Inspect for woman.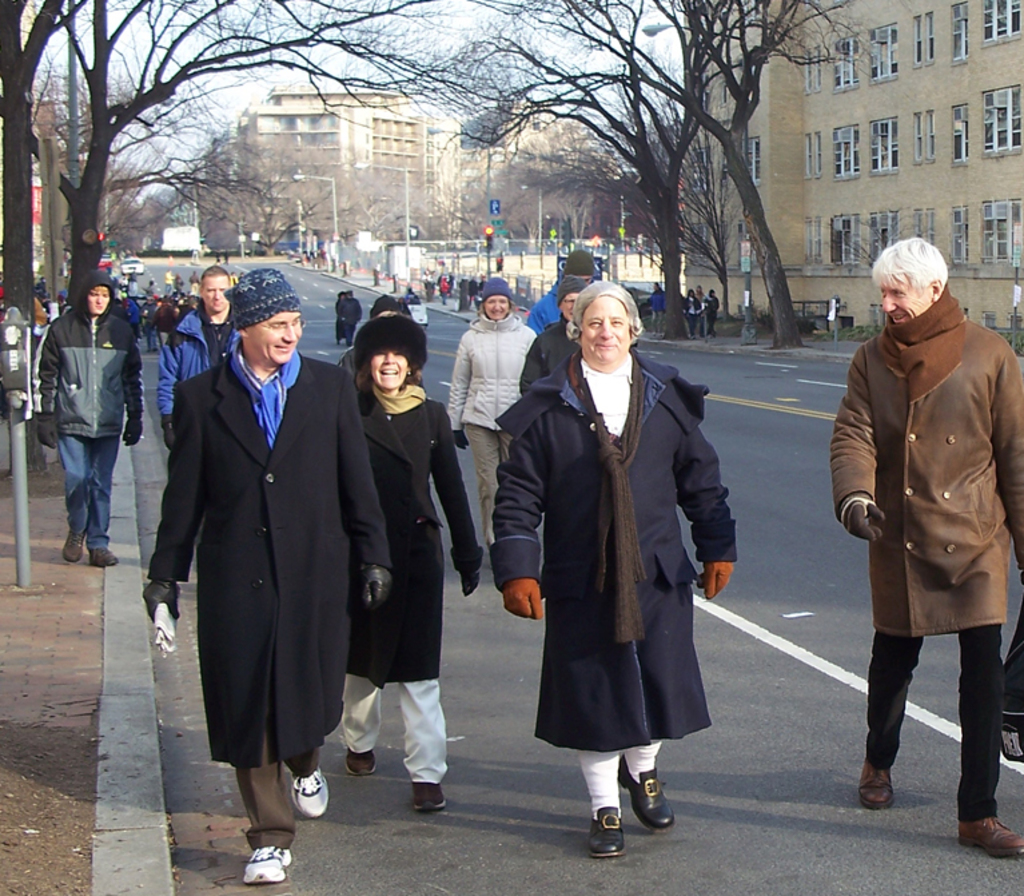
Inspection: <region>339, 316, 482, 815</region>.
